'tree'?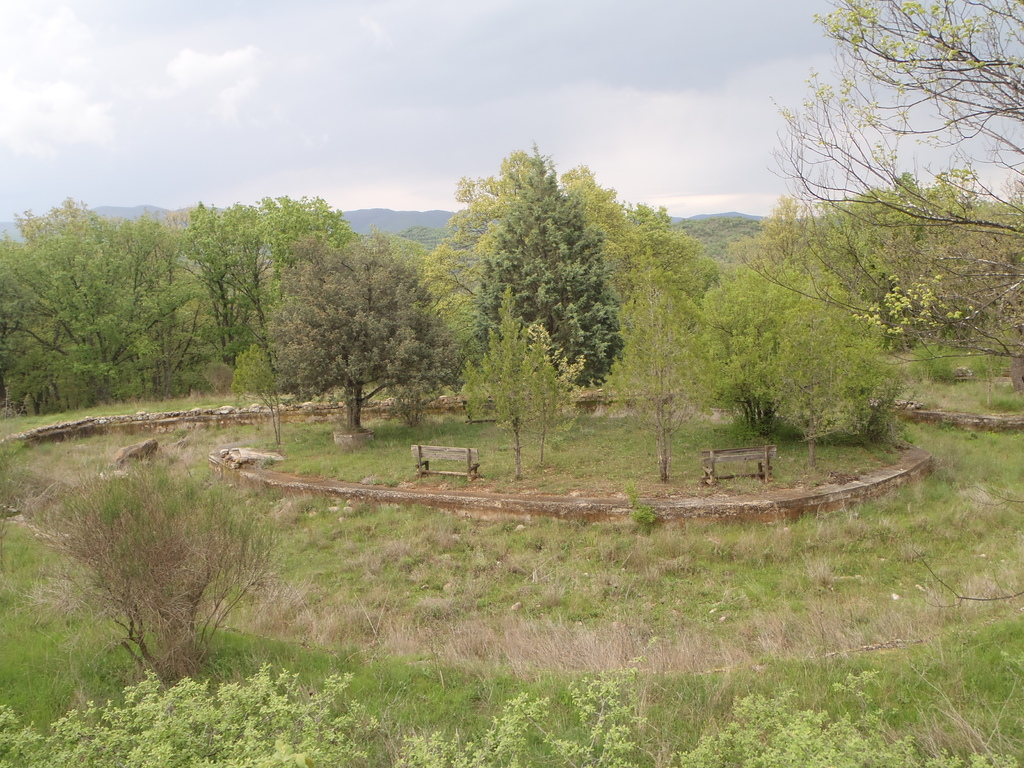
l=0, t=189, r=233, b=422
